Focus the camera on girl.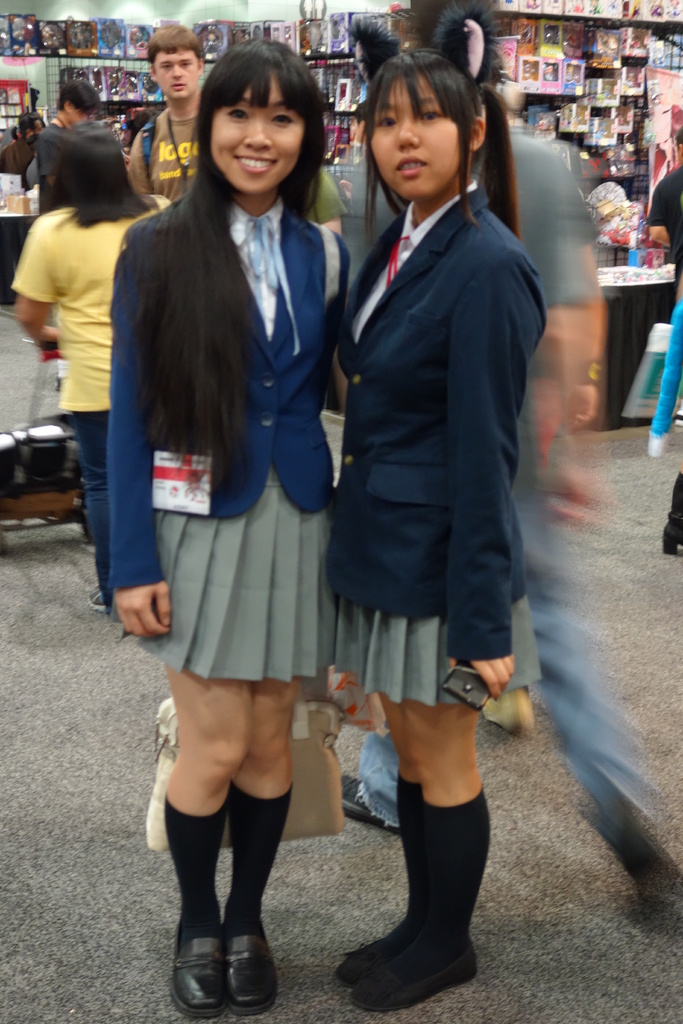
Focus region: BBox(110, 42, 357, 1022).
